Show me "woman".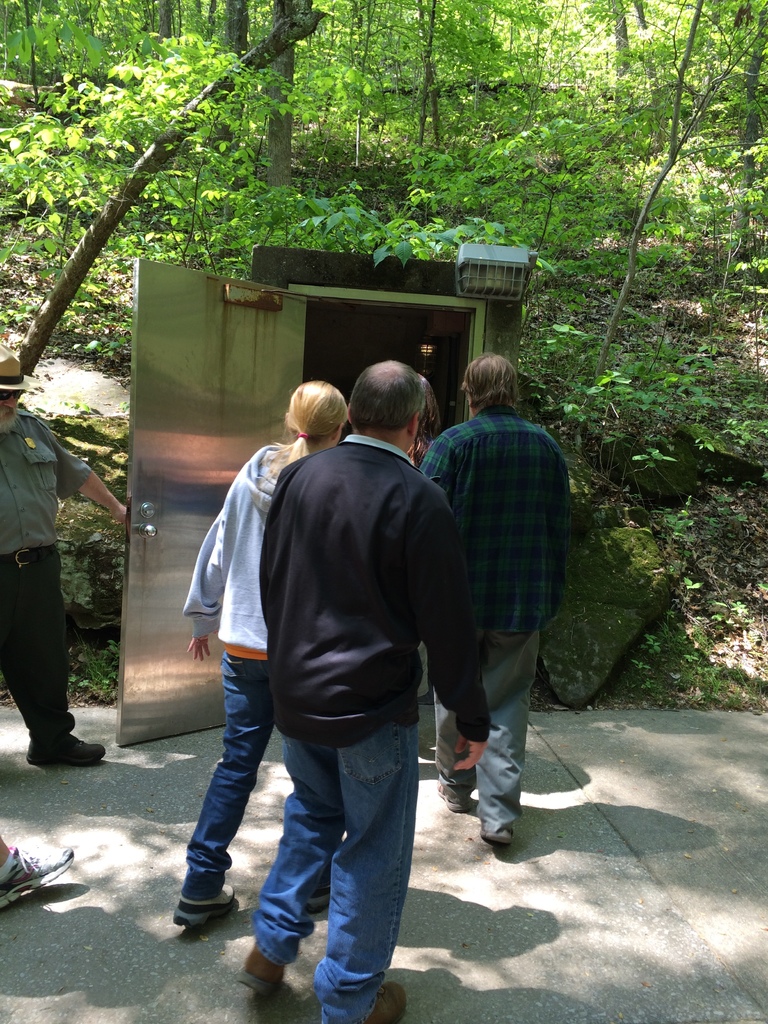
"woman" is here: <bbox>170, 377, 326, 927</bbox>.
